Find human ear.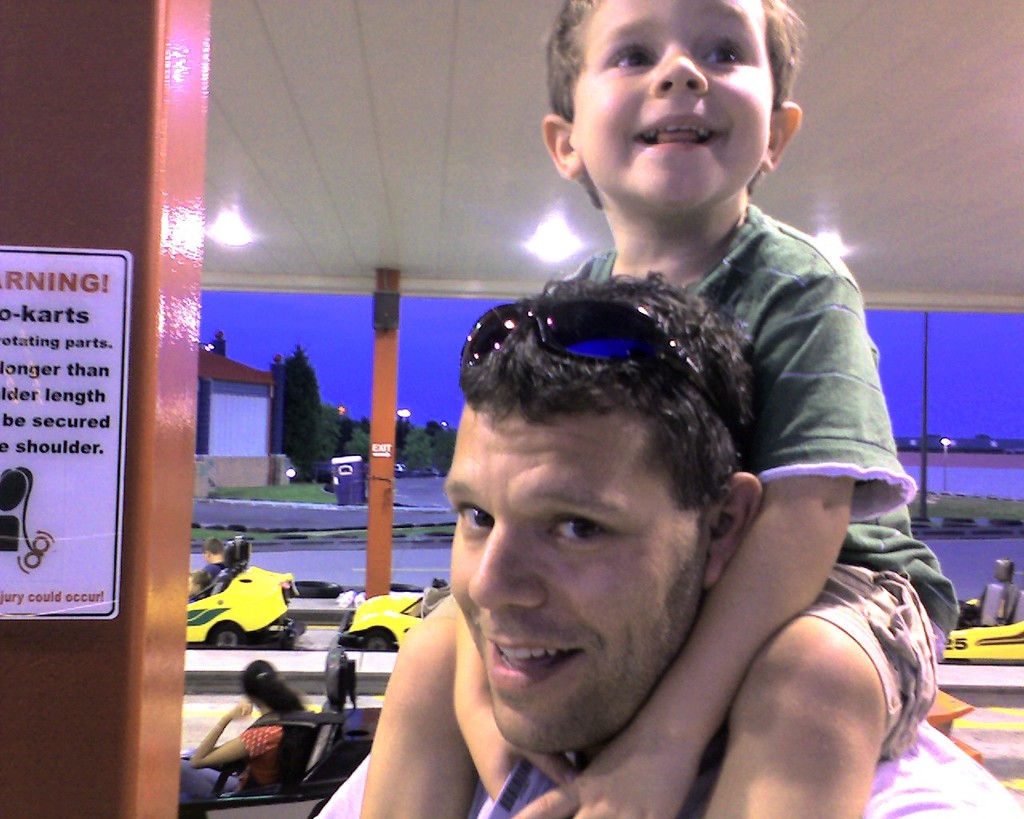
crop(540, 114, 584, 180).
